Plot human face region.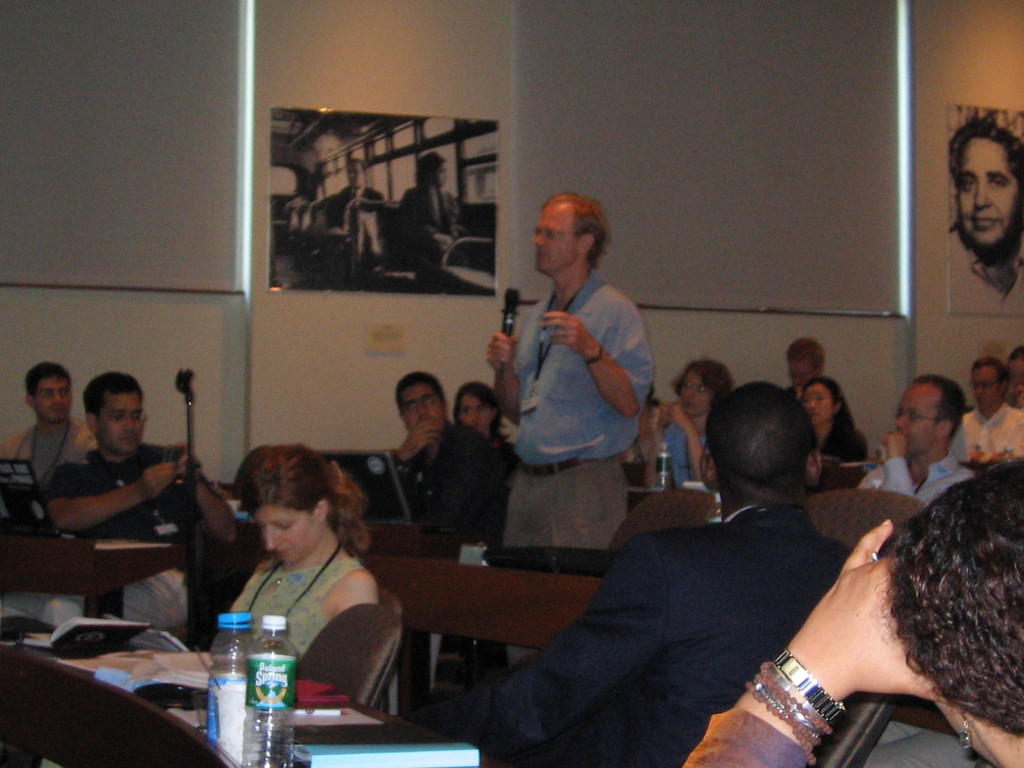
Plotted at select_region(430, 156, 452, 190).
